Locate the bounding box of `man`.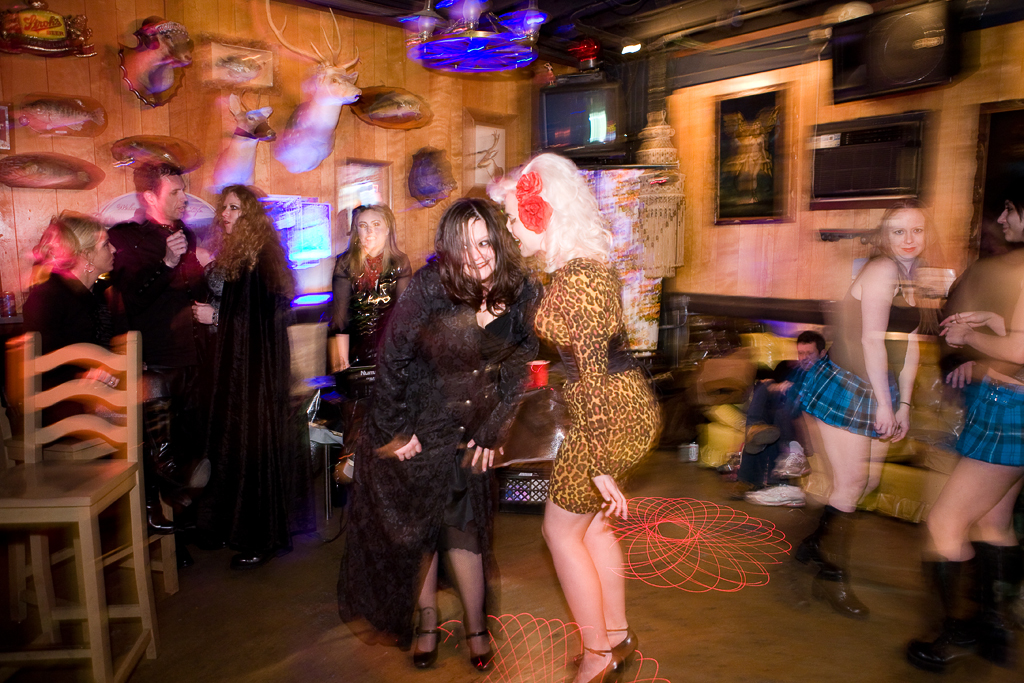
Bounding box: 107, 155, 218, 564.
